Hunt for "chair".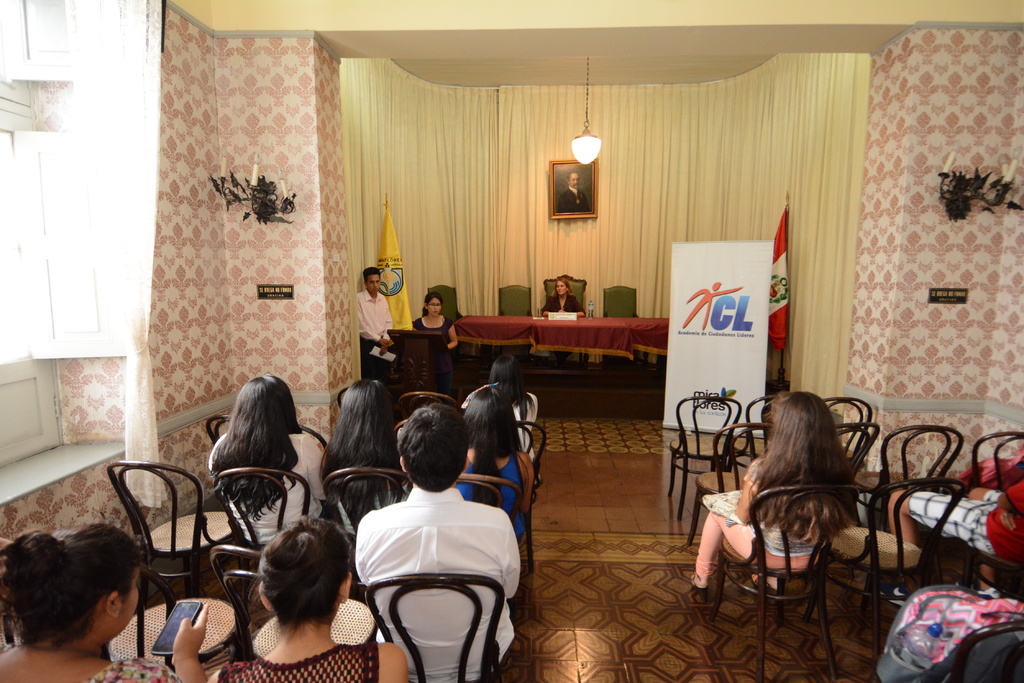
Hunted down at region(399, 387, 456, 416).
